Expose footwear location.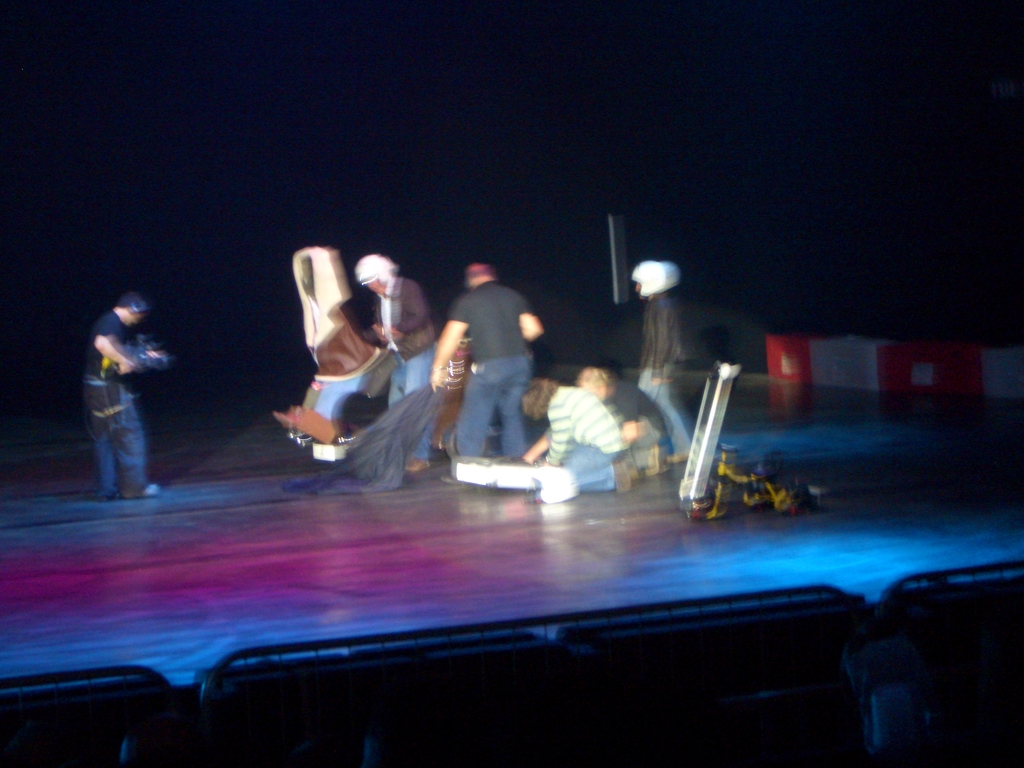
Exposed at (x1=276, y1=406, x2=332, y2=440).
